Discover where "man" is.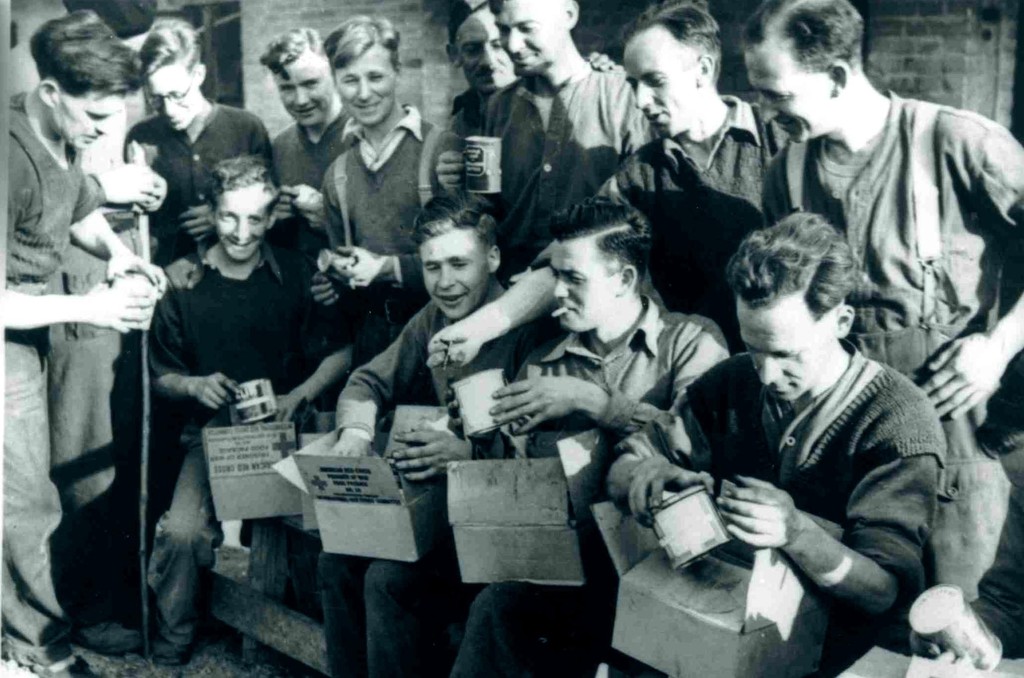
Discovered at bbox(120, 111, 315, 627).
